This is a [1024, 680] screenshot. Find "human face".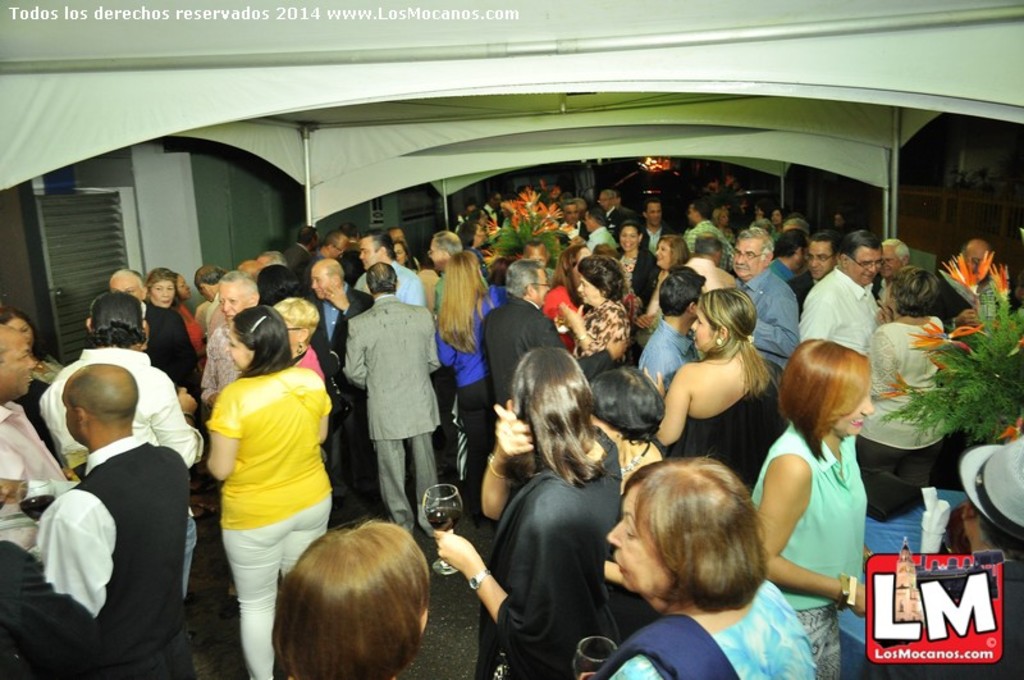
Bounding box: region(285, 320, 296, 348).
